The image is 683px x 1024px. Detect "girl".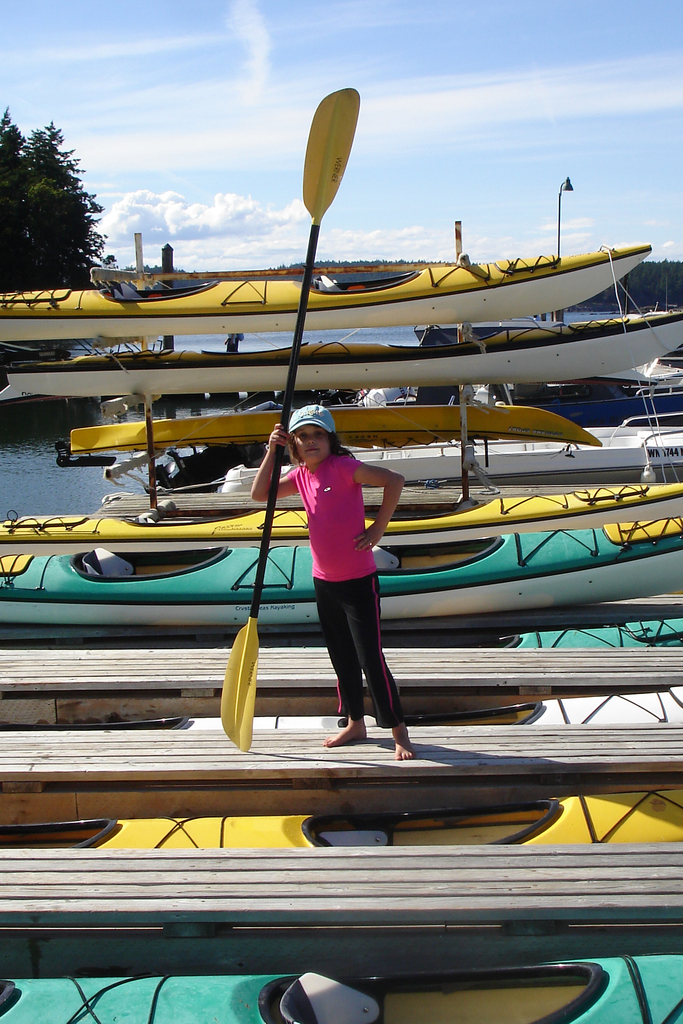
Detection: x1=252, y1=406, x2=411, y2=762.
